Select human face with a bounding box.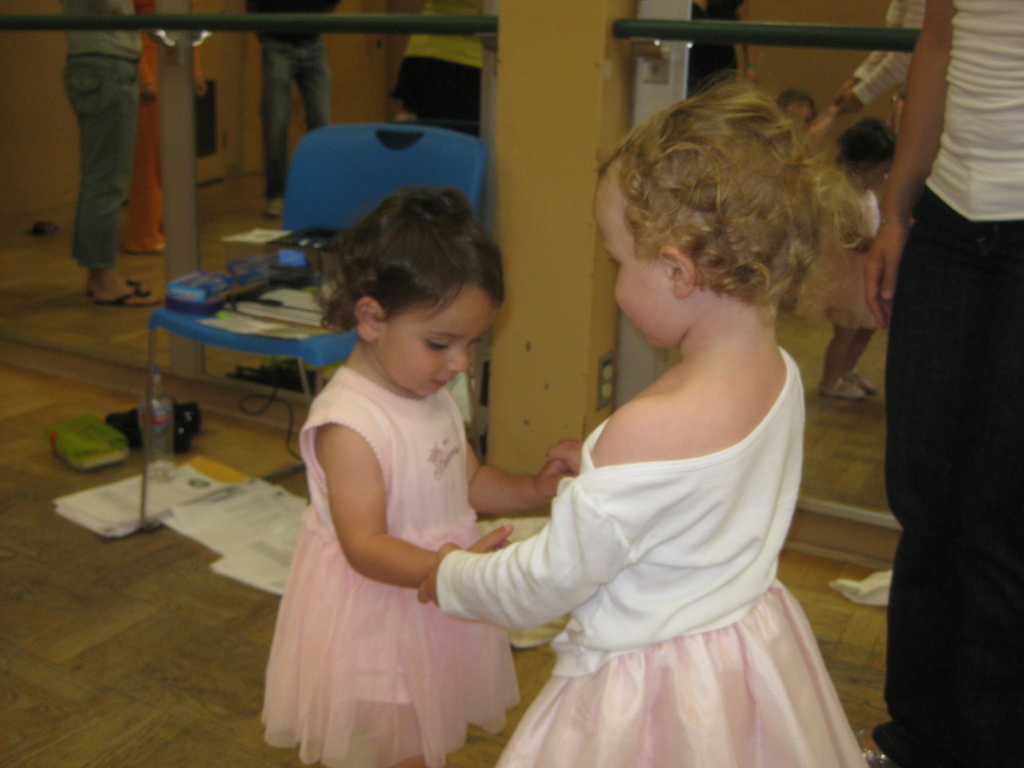
bbox=(781, 102, 816, 134).
